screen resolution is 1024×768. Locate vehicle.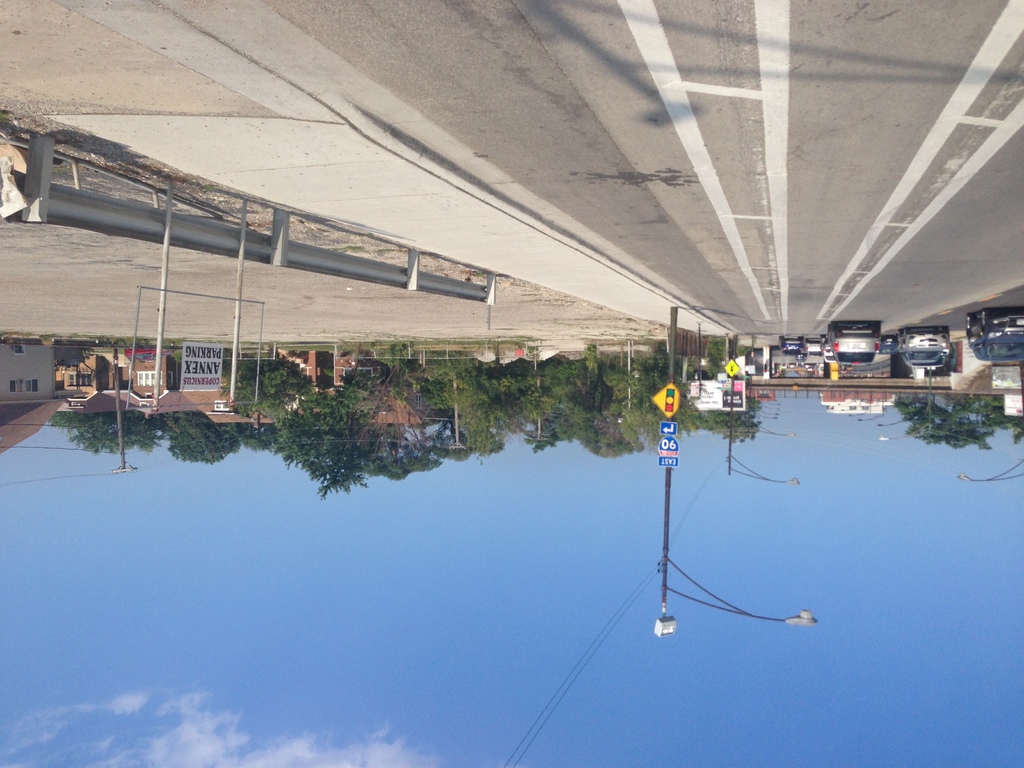
(825, 323, 881, 369).
